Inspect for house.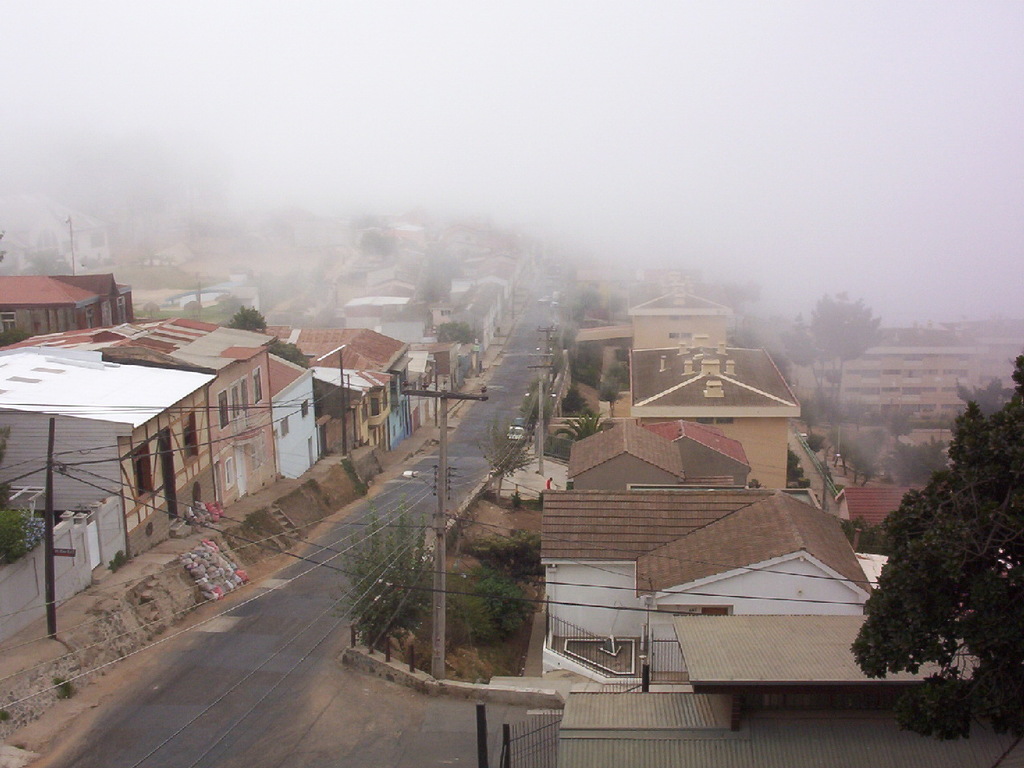
Inspection: l=264, t=349, r=332, b=479.
